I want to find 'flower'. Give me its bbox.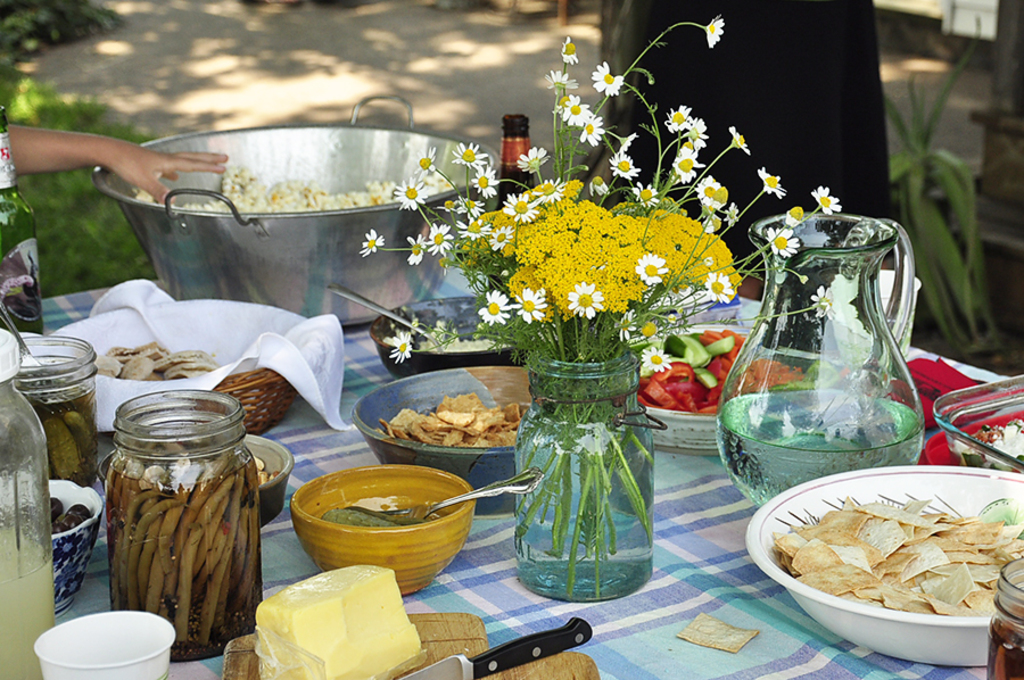
Rect(726, 198, 735, 227).
